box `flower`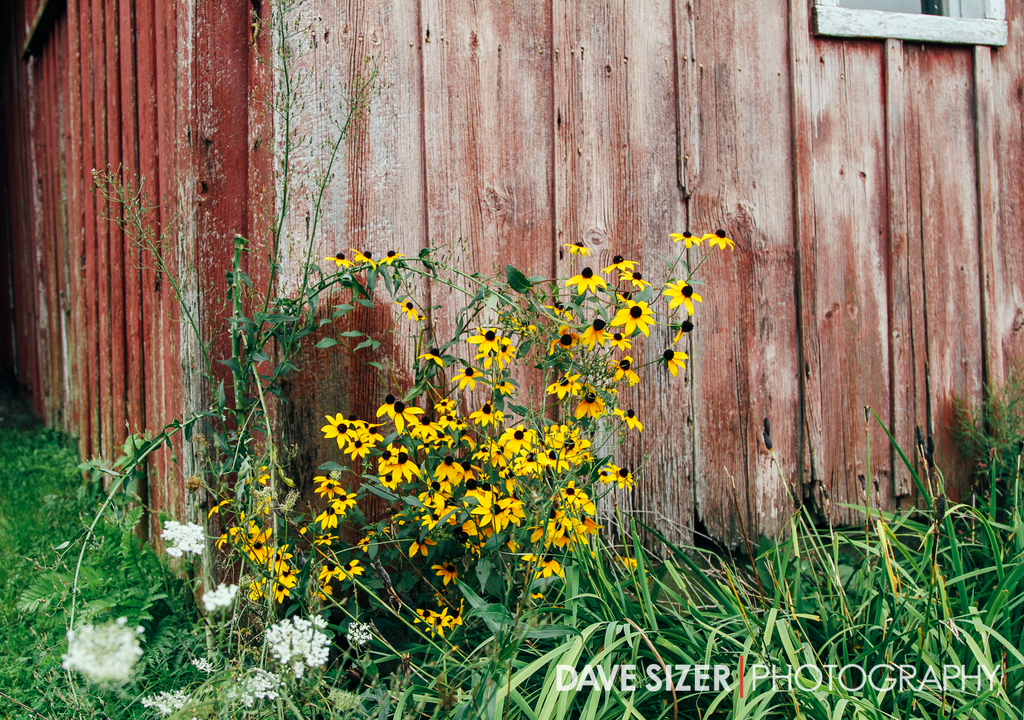
312, 532, 337, 548
